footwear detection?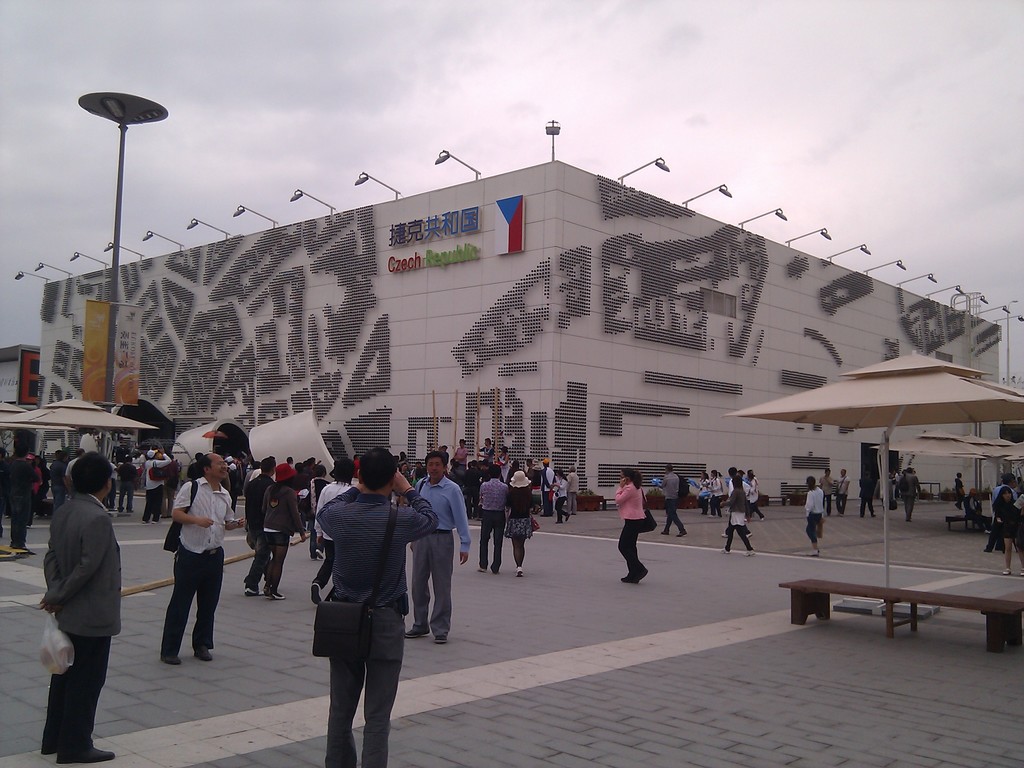
box(744, 532, 755, 538)
